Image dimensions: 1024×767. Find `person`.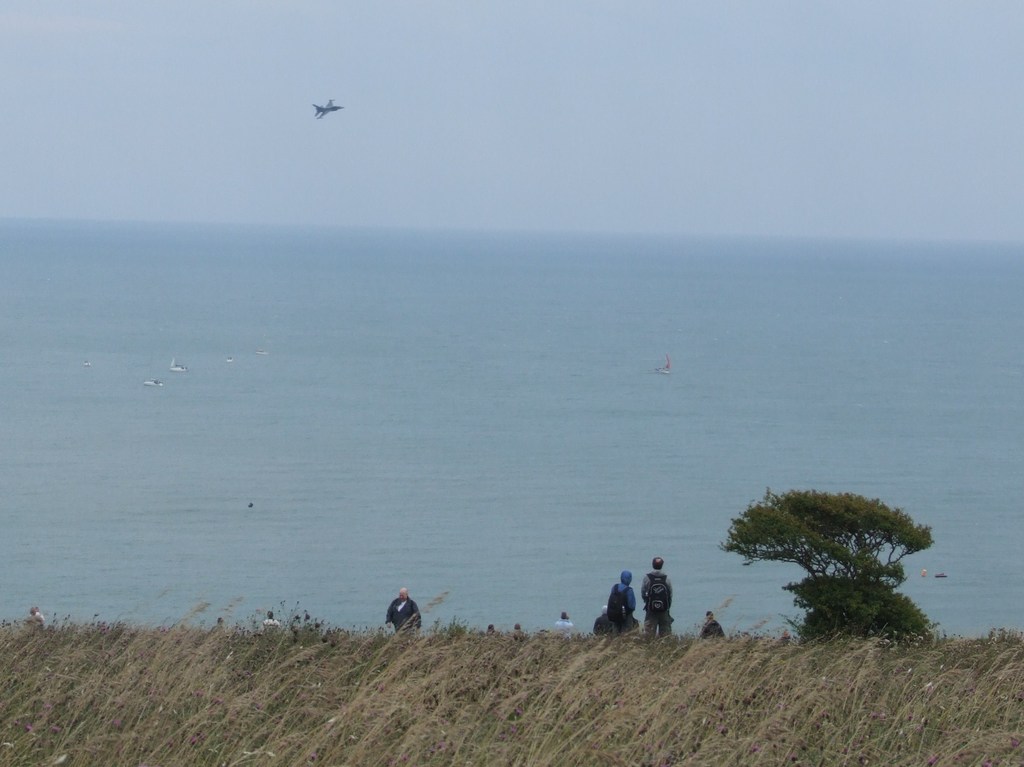
{"x1": 738, "y1": 629, "x2": 754, "y2": 642}.
